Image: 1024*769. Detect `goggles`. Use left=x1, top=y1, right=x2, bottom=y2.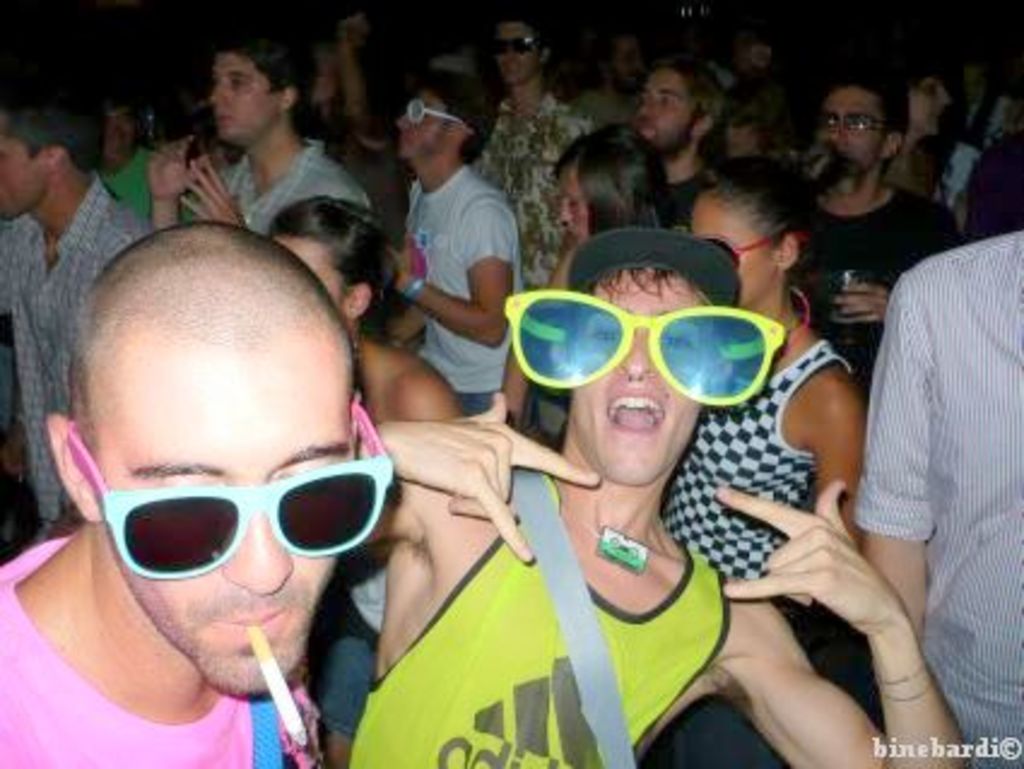
left=704, top=231, right=802, bottom=272.
